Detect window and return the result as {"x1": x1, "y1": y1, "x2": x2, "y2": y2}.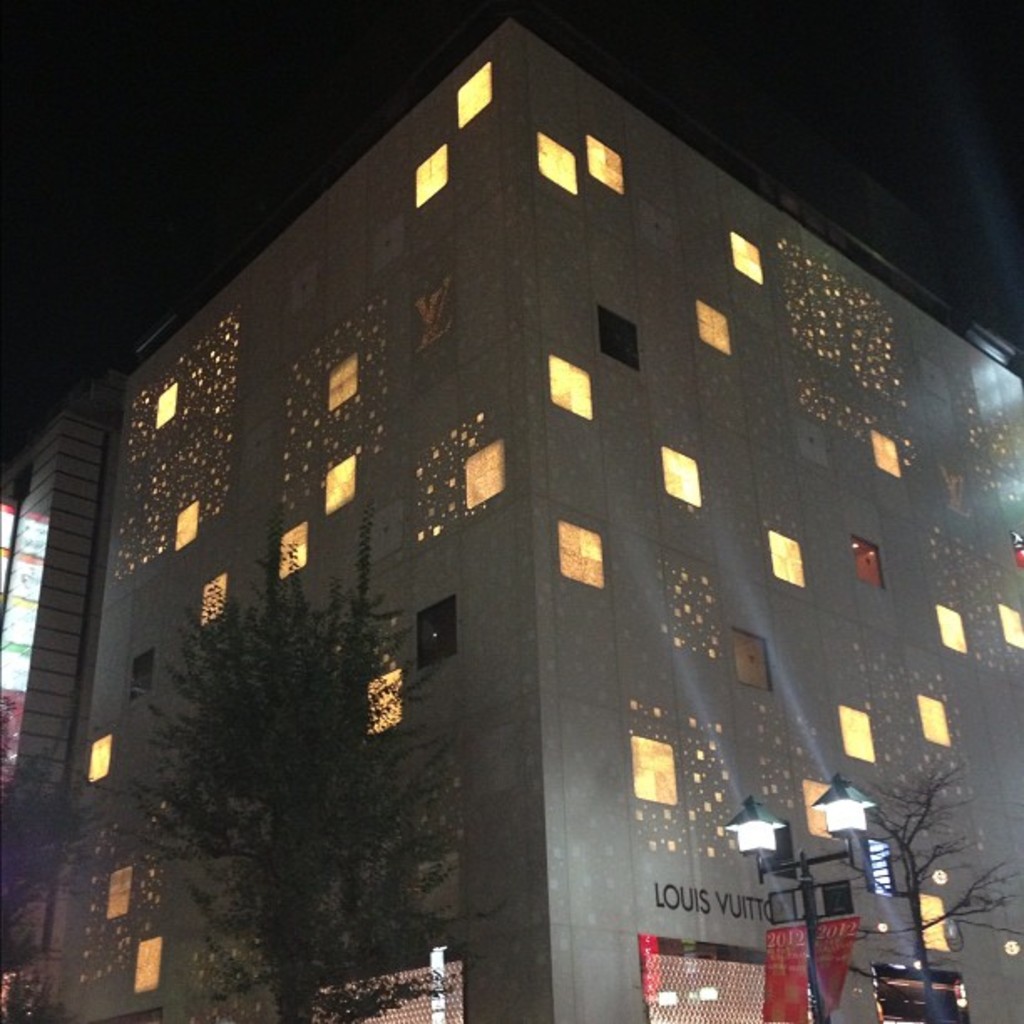
{"x1": 1002, "y1": 606, "x2": 1022, "y2": 658}.
